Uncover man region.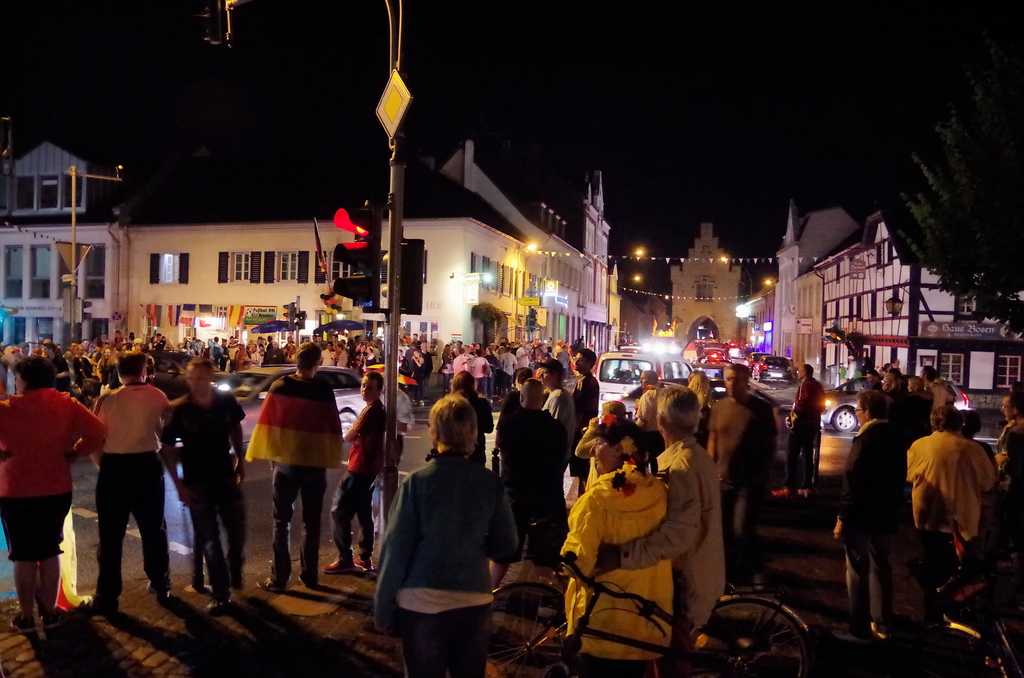
Uncovered: box=[705, 359, 771, 576].
